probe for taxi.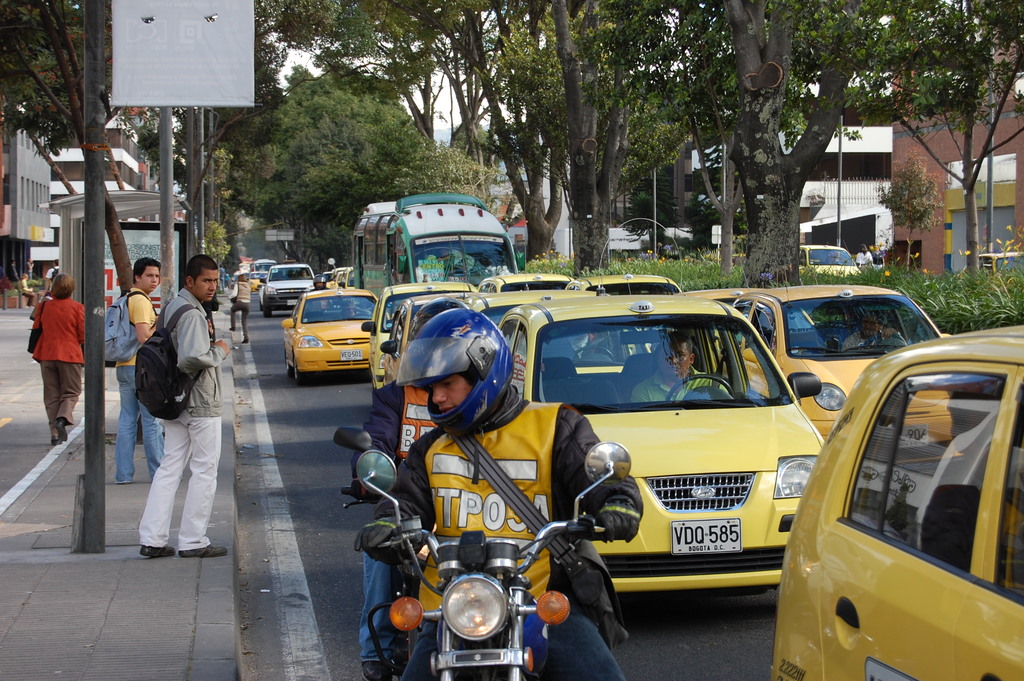
Probe result: 771:319:1023:680.
